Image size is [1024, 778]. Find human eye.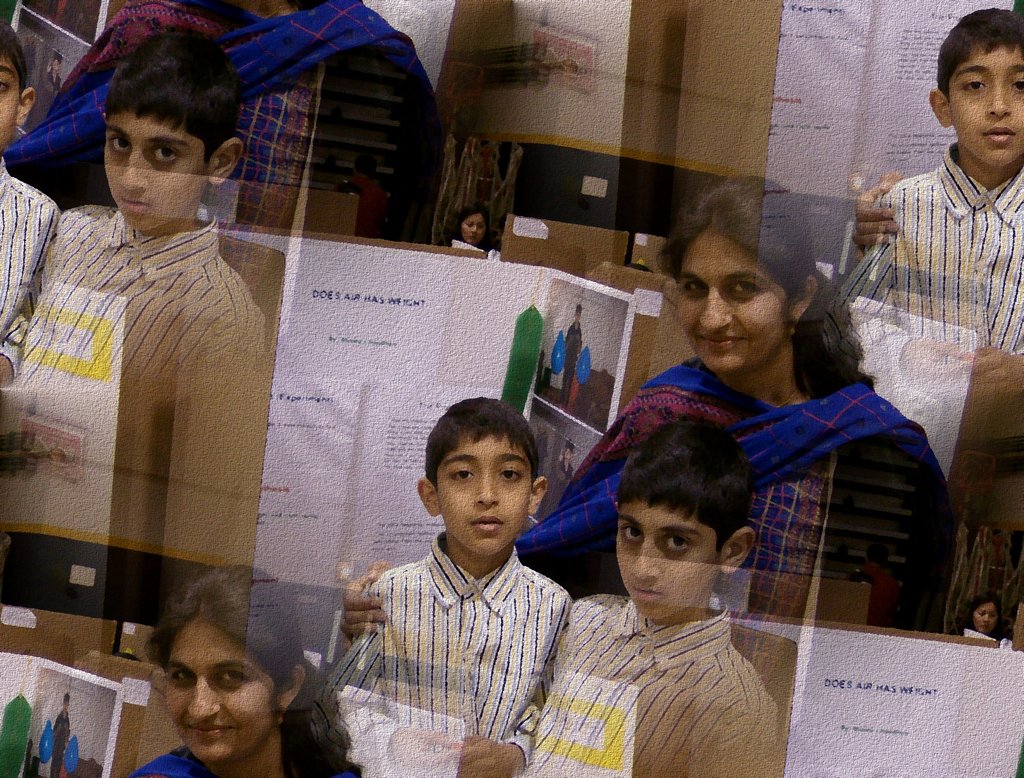
{"left": 450, "top": 463, "right": 478, "bottom": 481}.
